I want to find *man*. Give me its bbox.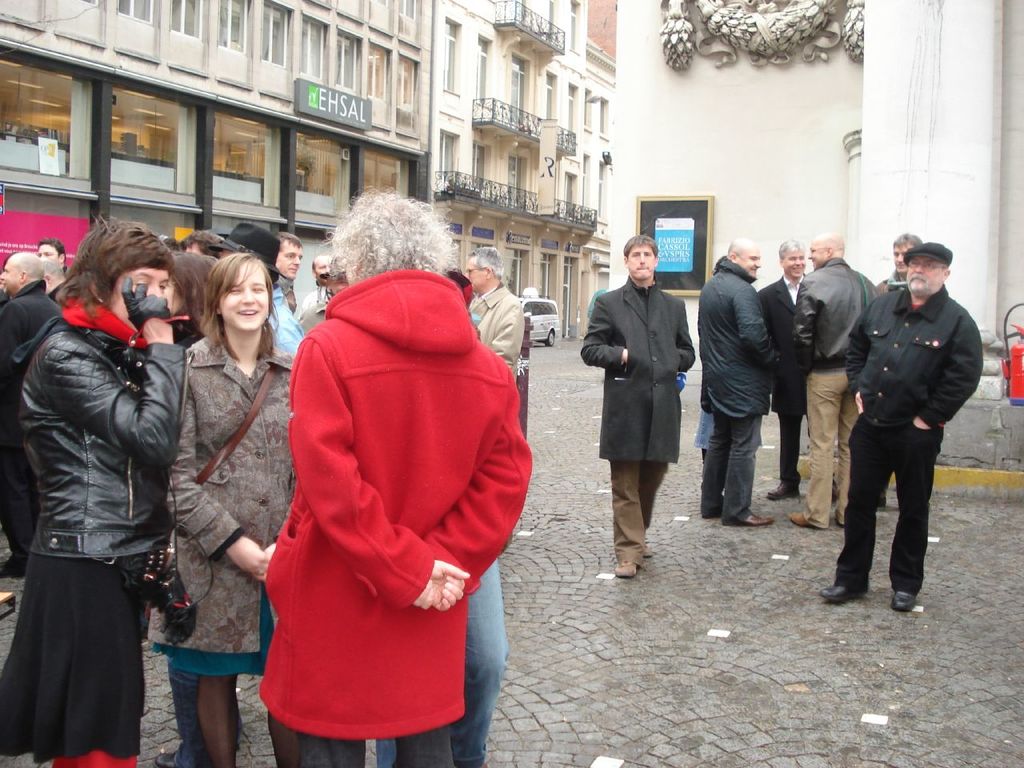
select_region(0, 242, 50, 570).
